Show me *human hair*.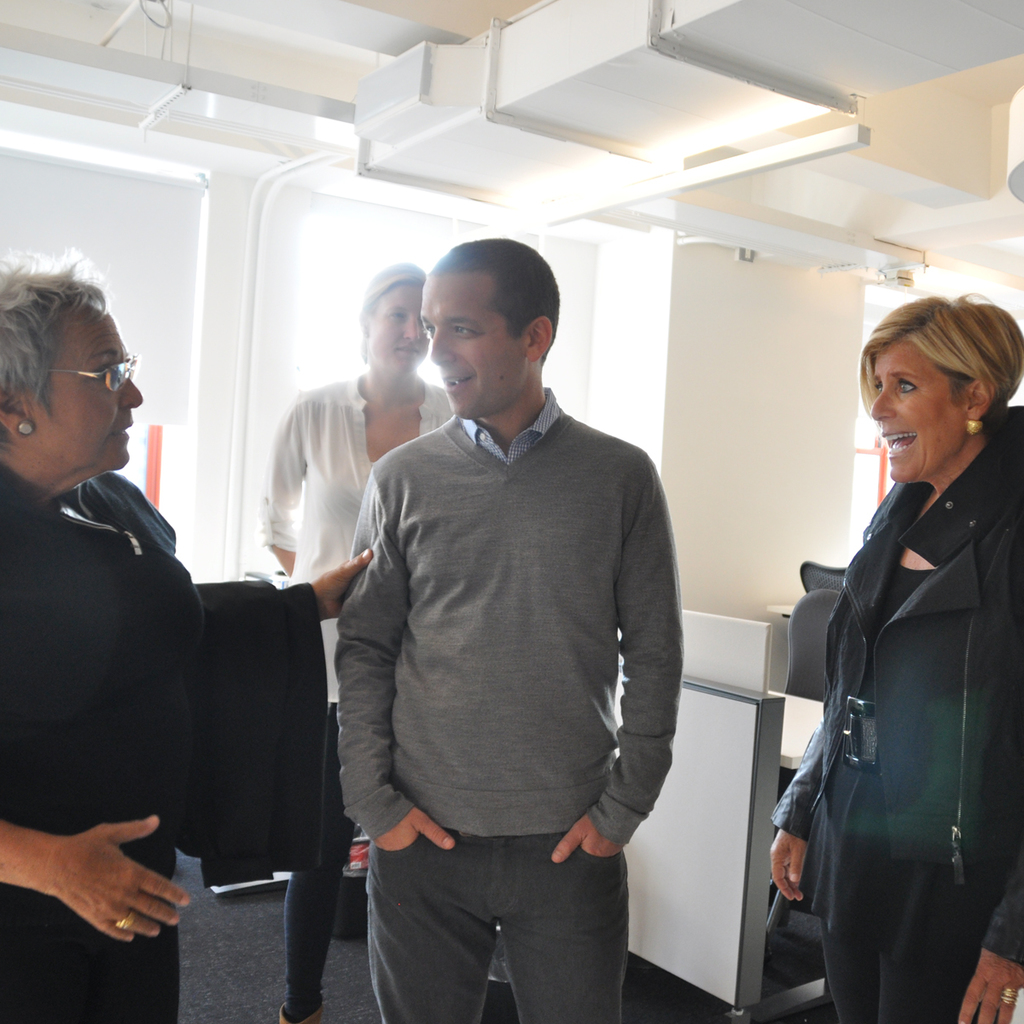
*human hair* is here: region(859, 289, 1023, 438).
